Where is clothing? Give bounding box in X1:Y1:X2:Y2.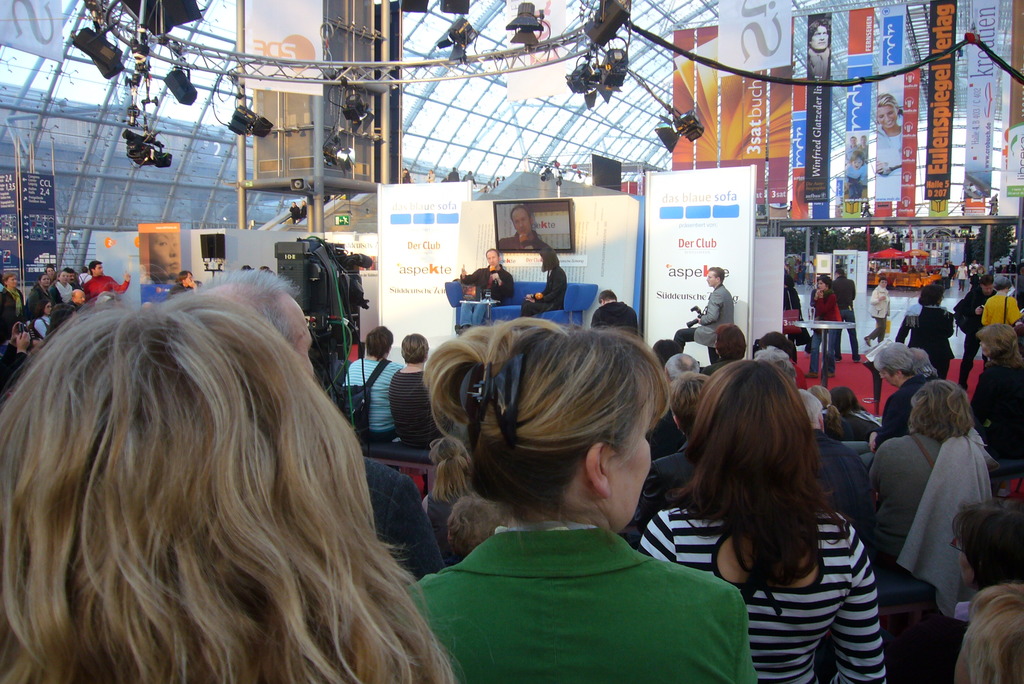
527:266:575:317.
